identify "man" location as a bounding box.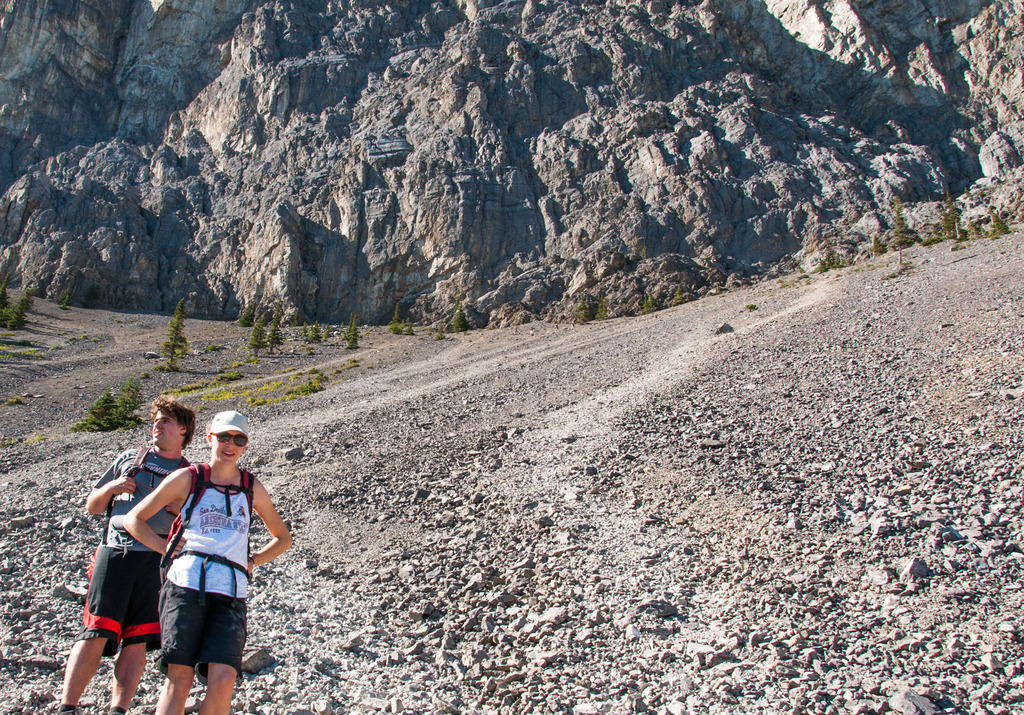
Rect(71, 419, 198, 701).
